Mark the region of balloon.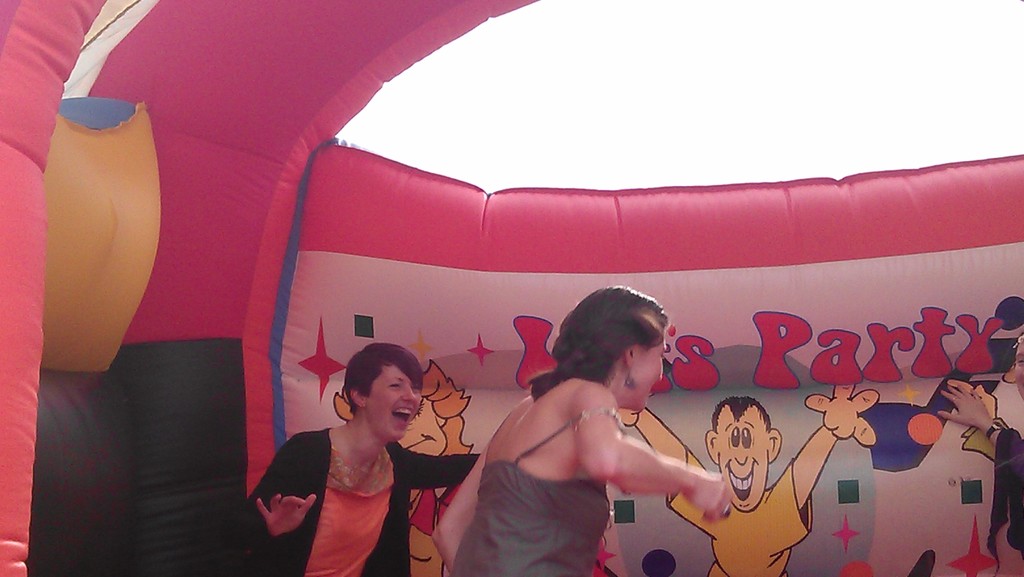
Region: bbox=(0, 0, 1016, 576).
